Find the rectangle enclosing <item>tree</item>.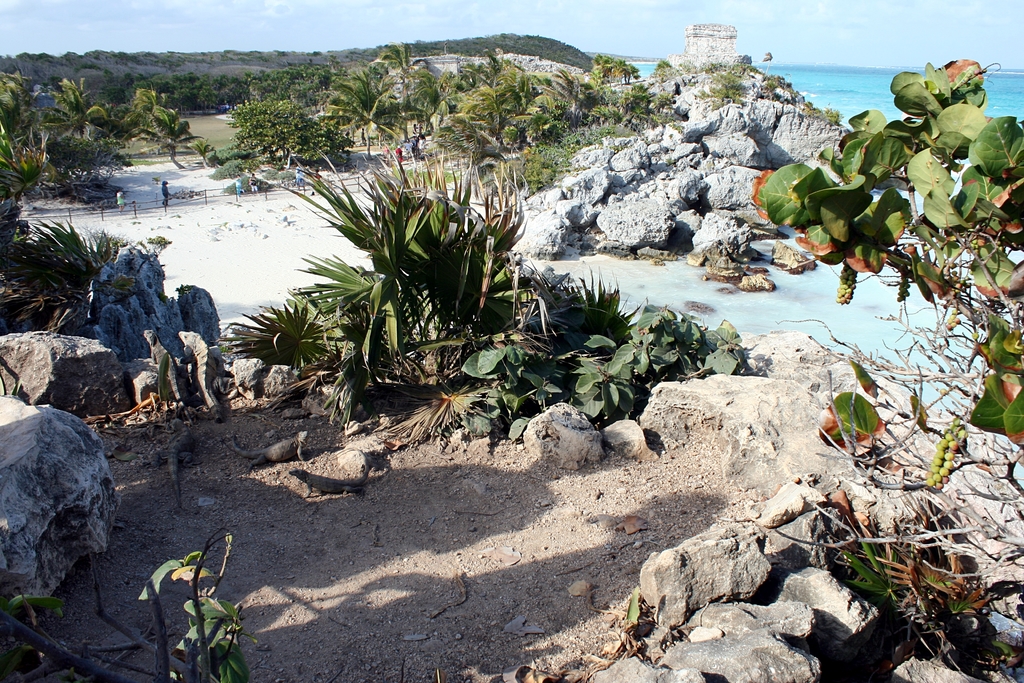
region(595, 49, 611, 79).
